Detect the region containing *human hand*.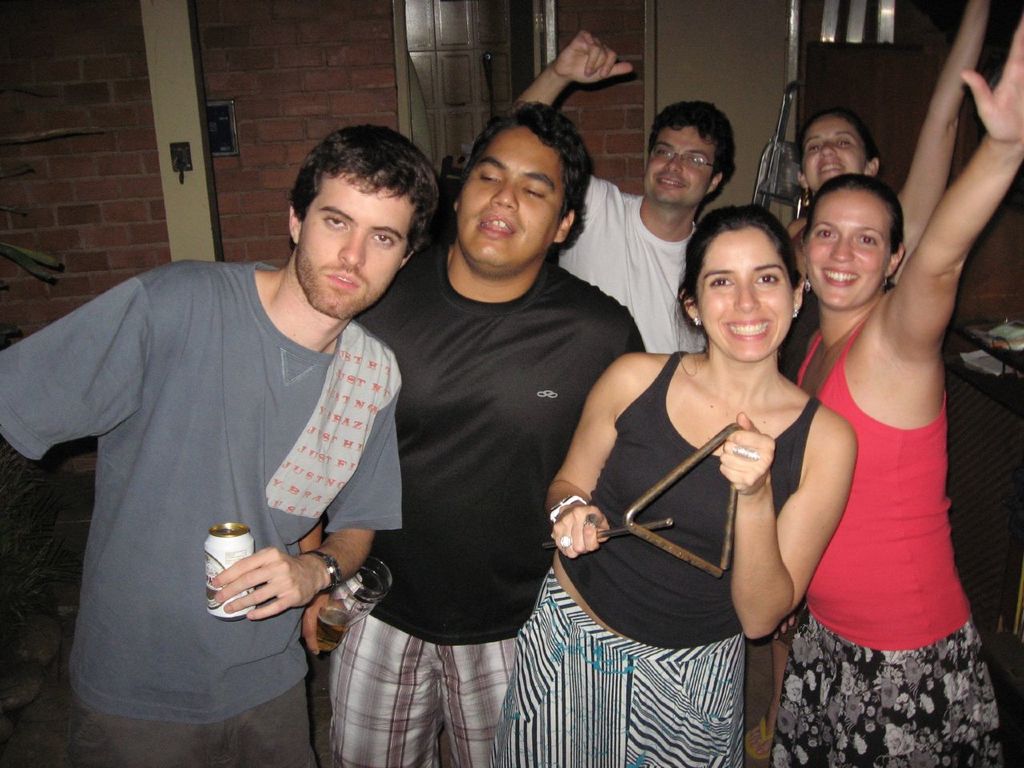
select_region(305, 586, 354, 658).
